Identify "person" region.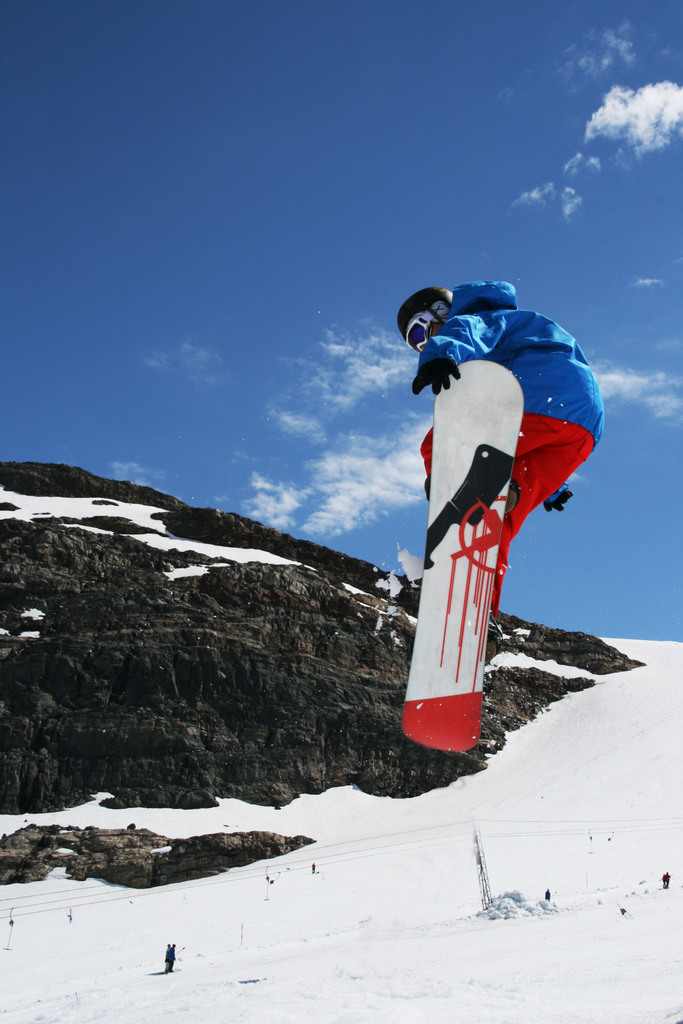
Region: {"left": 393, "top": 290, "right": 609, "bottom": 608}.
